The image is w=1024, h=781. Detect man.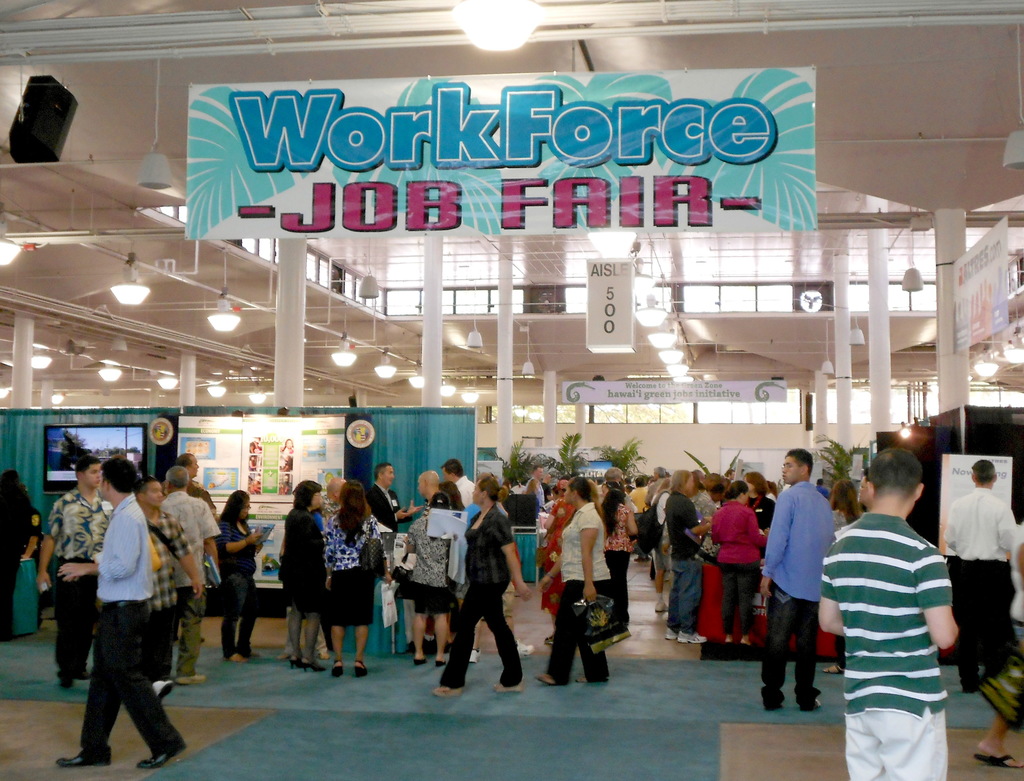
Detection: box(366, 461, 418, 534).
